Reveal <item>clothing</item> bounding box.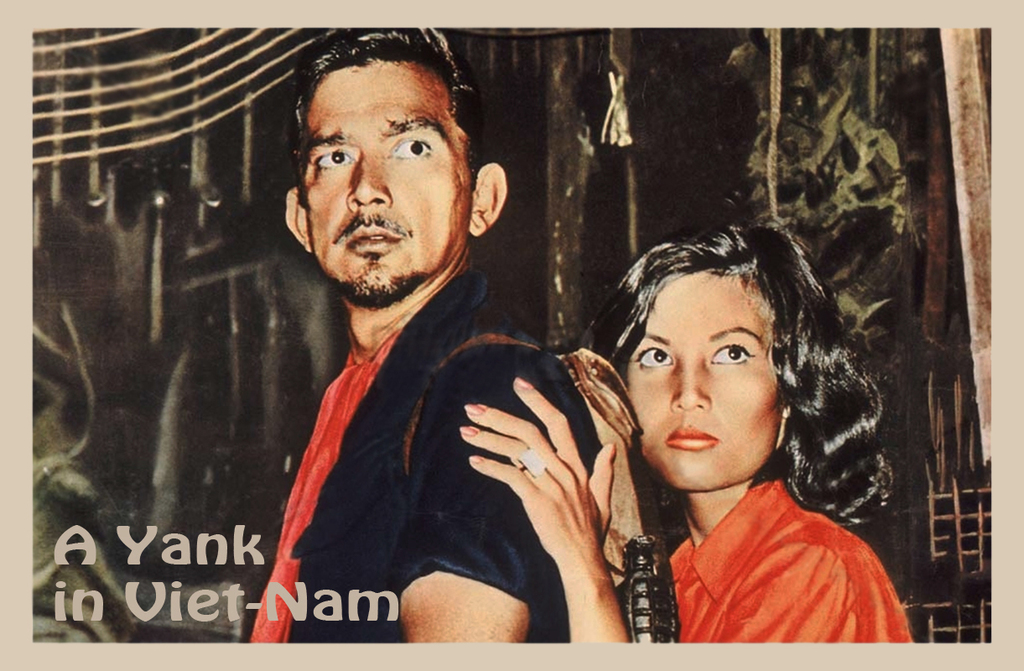
Revealed: pyautogui.locateOnScreen(244, 265, 602, 643).
